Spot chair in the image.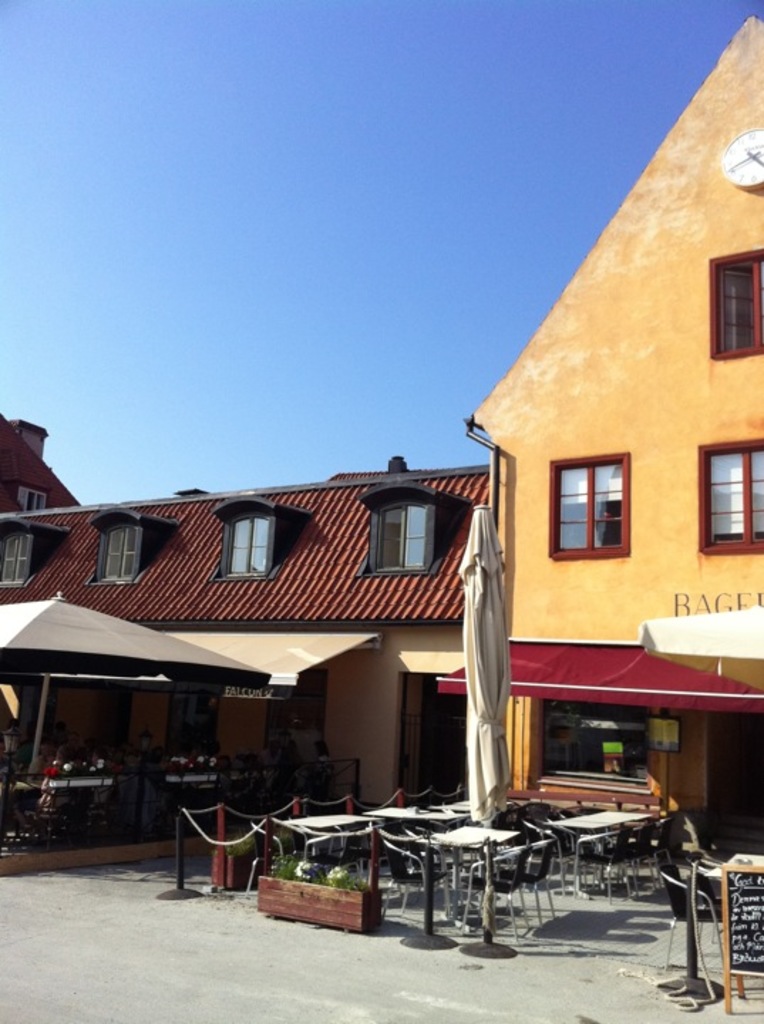
chair found at (left=602, top=812, right=659, bottom=895).
